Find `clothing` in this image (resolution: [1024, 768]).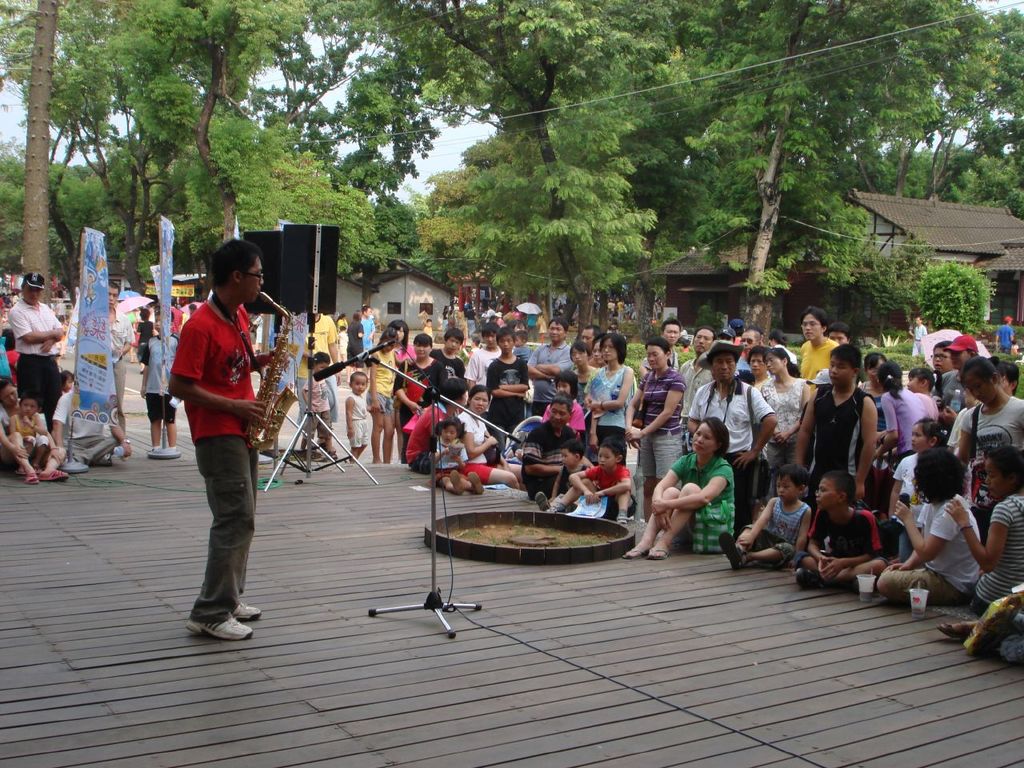
<bbox>635, 362, 688, 478</bbox>.
